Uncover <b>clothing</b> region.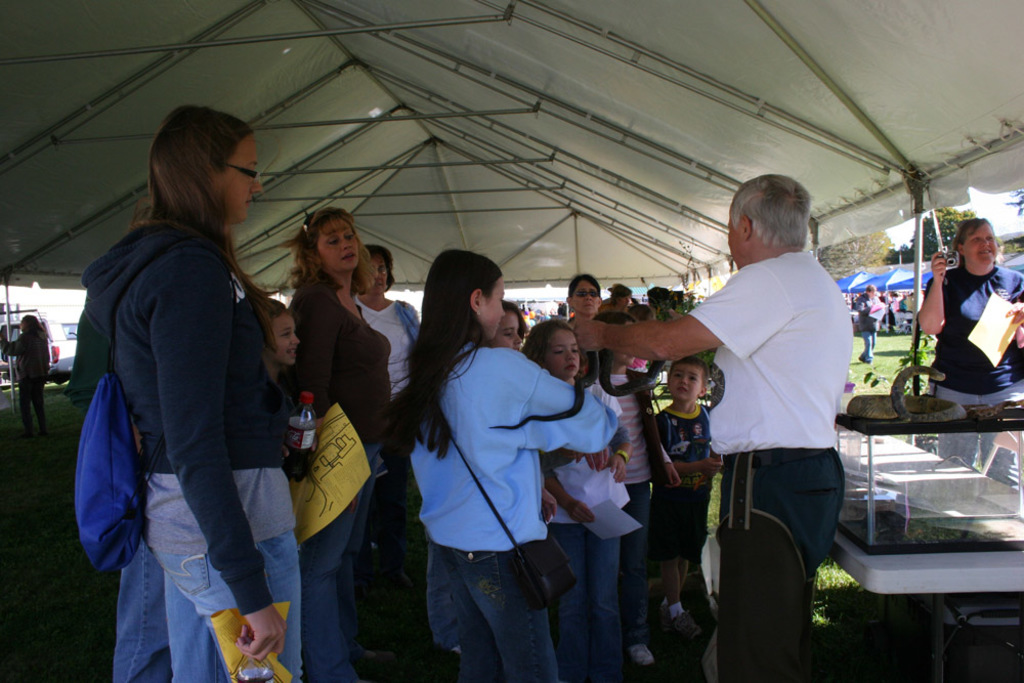
Uncovered: 0/325/56/431.
